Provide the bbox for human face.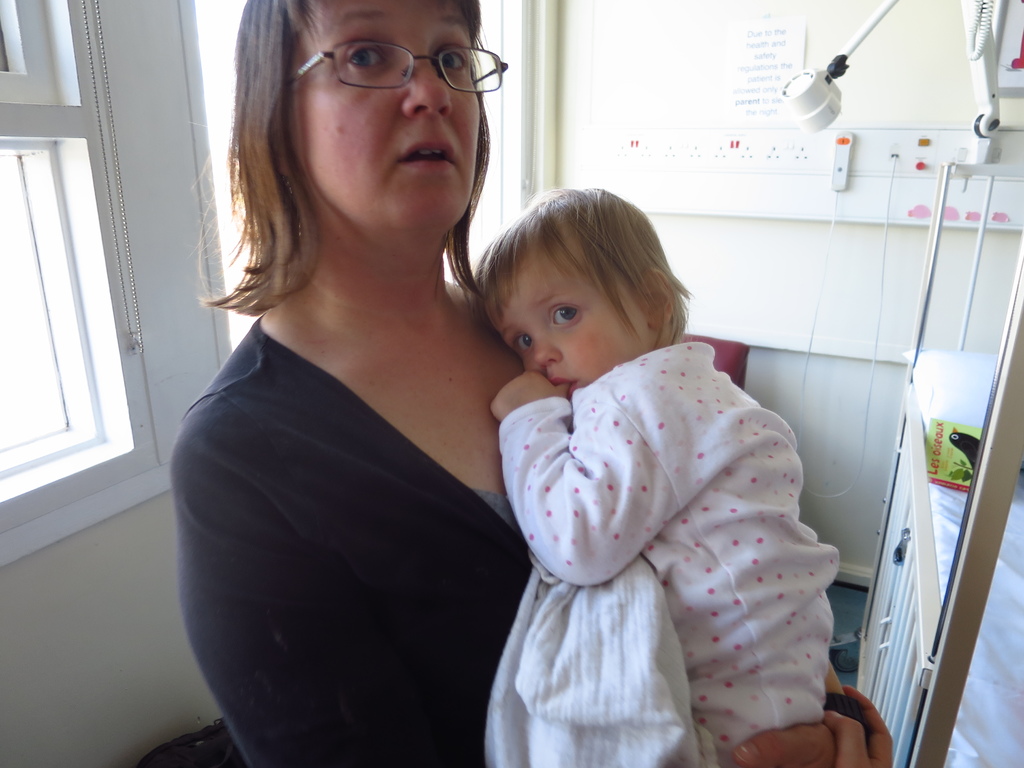
left=266, top=0, right=497, bottom=237.
